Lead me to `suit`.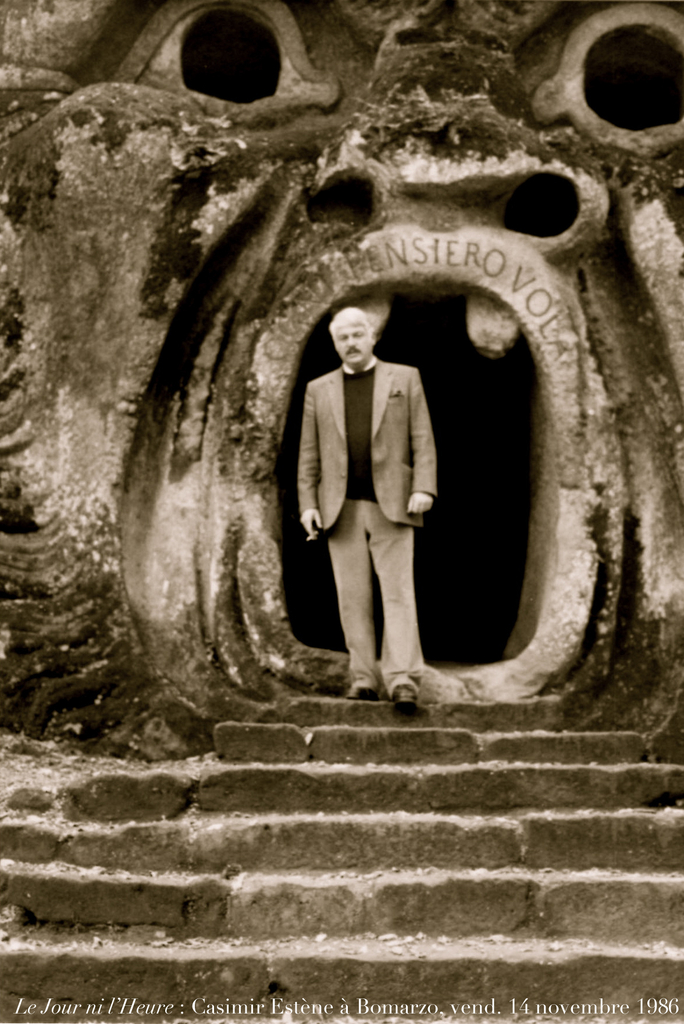
Lead to <bbox>307, 291, 452, 671</bbox>.
